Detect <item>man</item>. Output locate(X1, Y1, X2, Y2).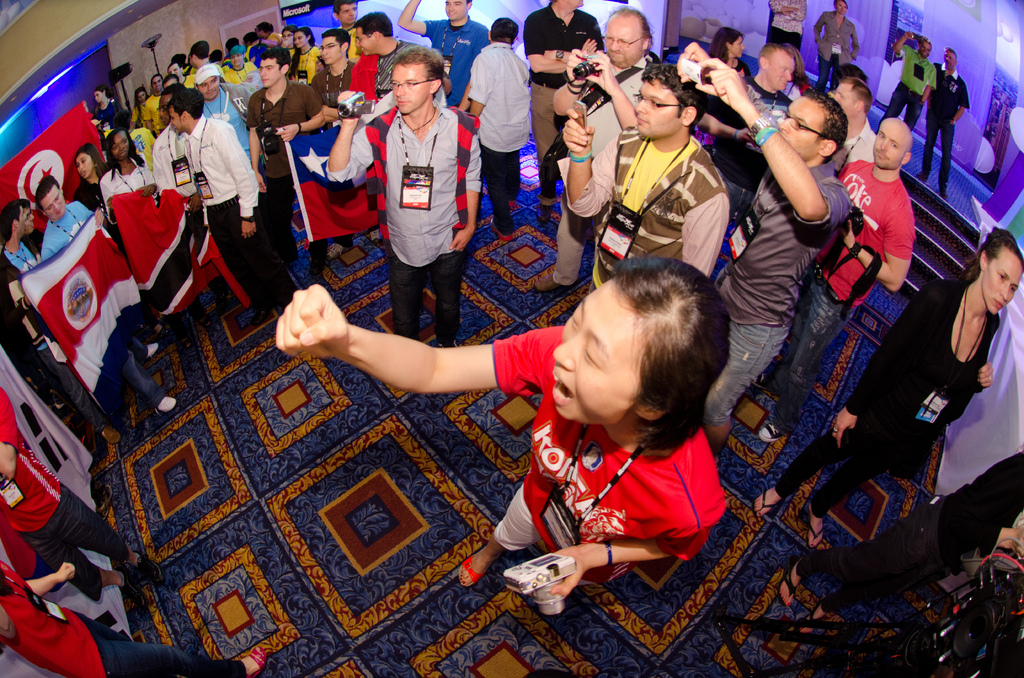
locate(875, 29, 938, 134).
